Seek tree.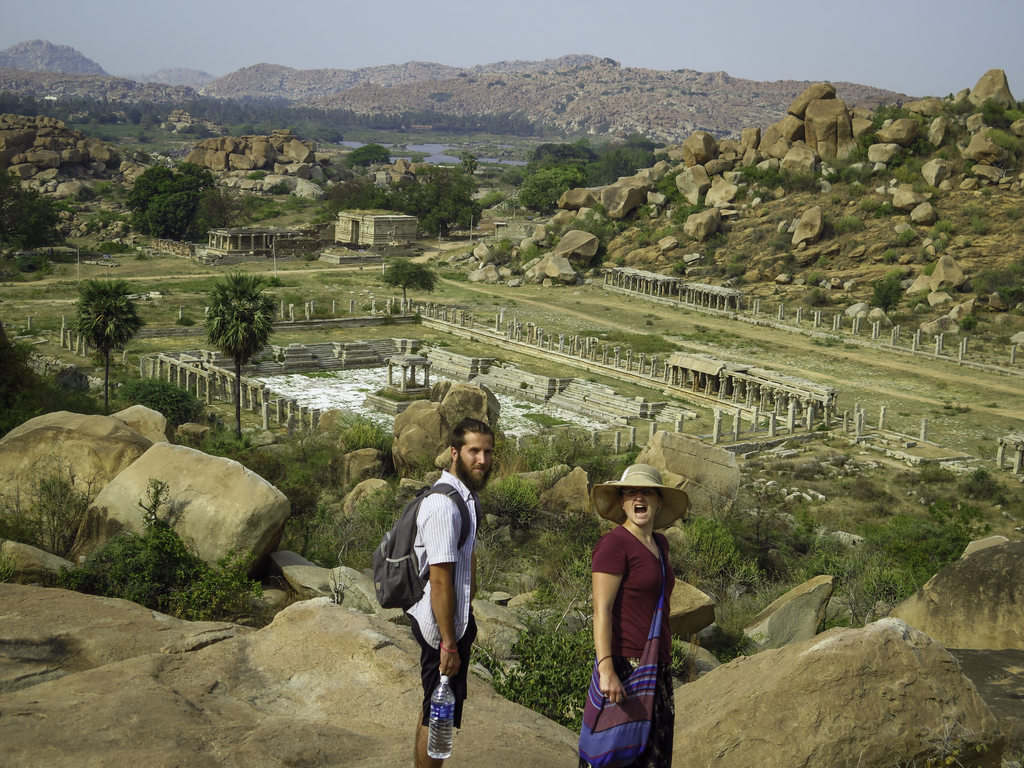
186 124 216 138.
